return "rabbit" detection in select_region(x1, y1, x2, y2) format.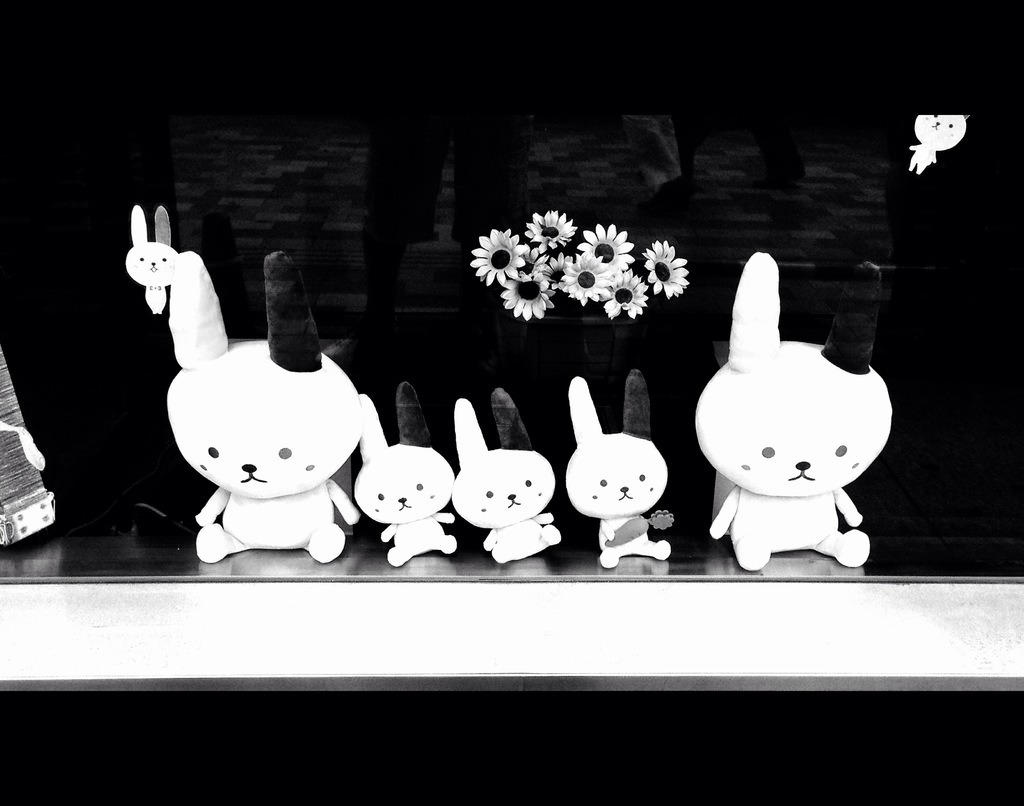
select_region(691, 250, 892, 567).
